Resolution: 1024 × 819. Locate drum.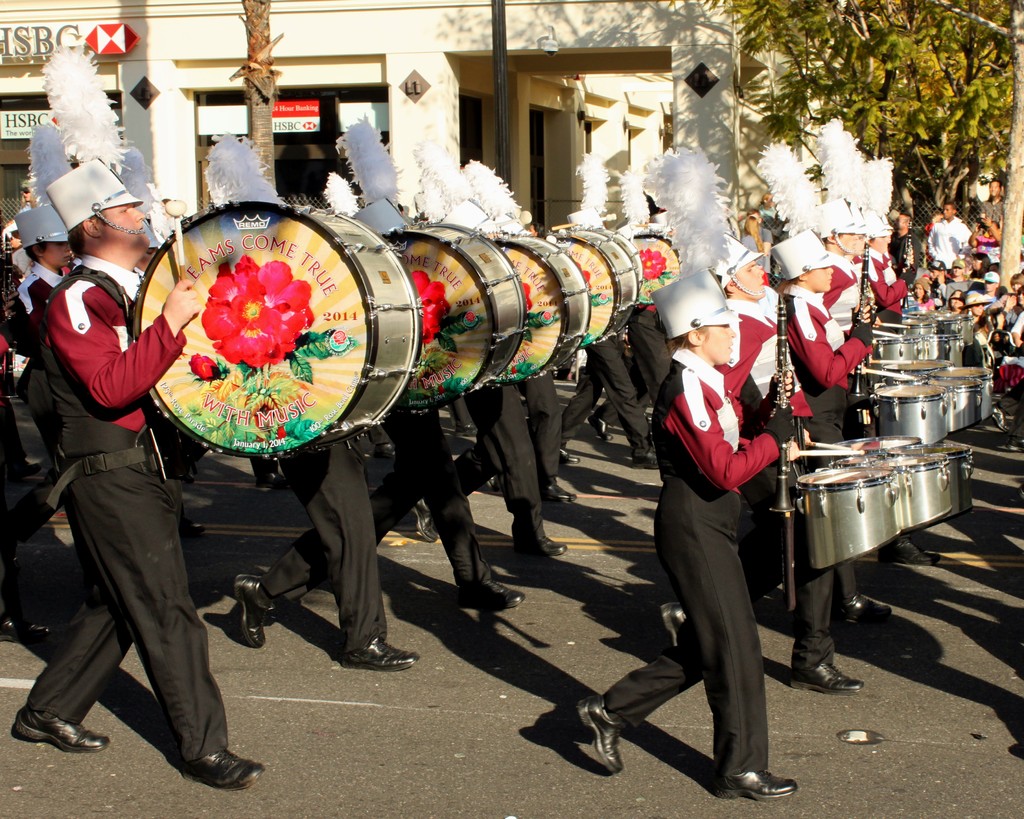
{"x1": 920, "y1": 331, "x2": 965, "y2": 368}.
